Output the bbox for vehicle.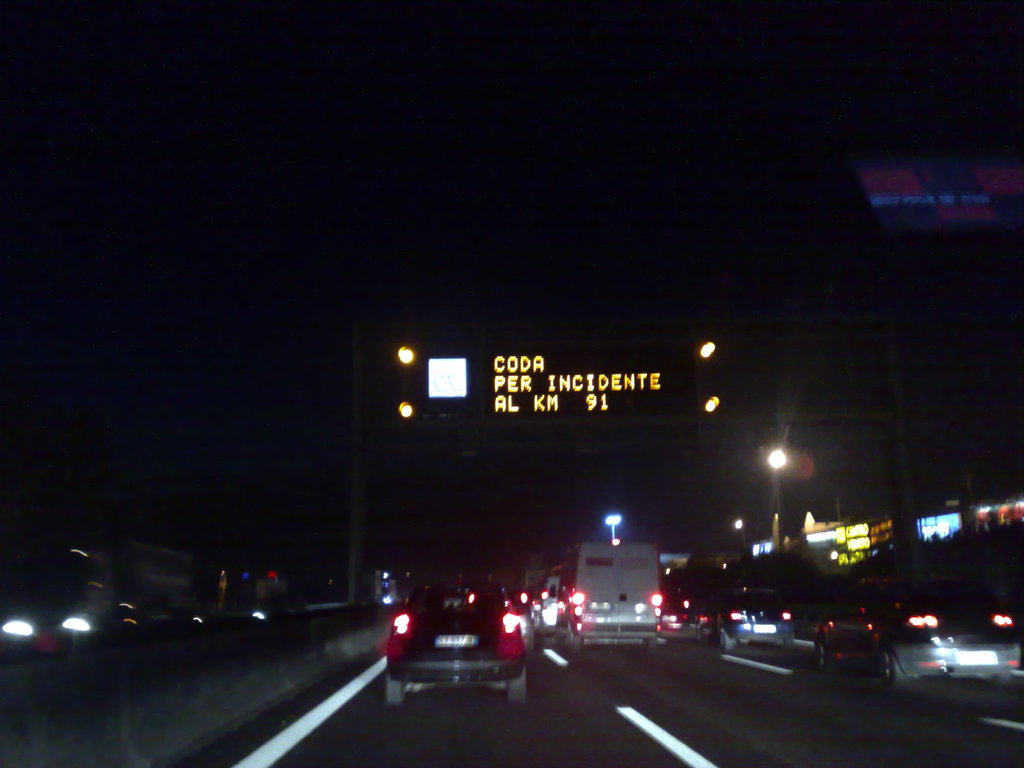
bbox=(552, 536, 662, 645).
